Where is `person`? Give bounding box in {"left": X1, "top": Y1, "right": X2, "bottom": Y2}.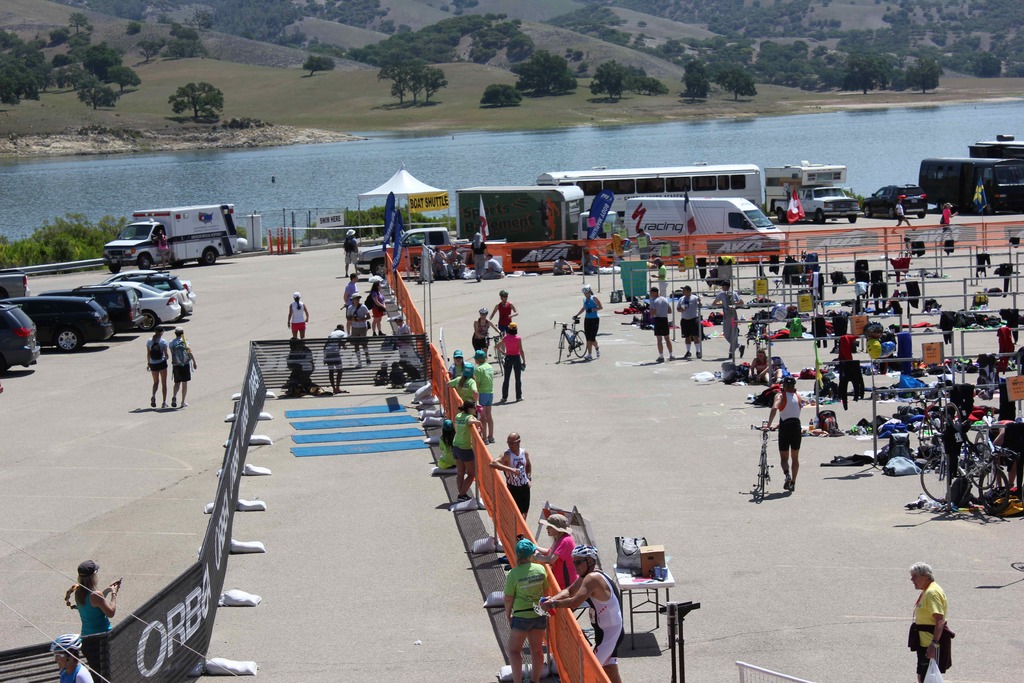
{"left": 365, "top": 278, "right": 387, "bottom": 338}.
